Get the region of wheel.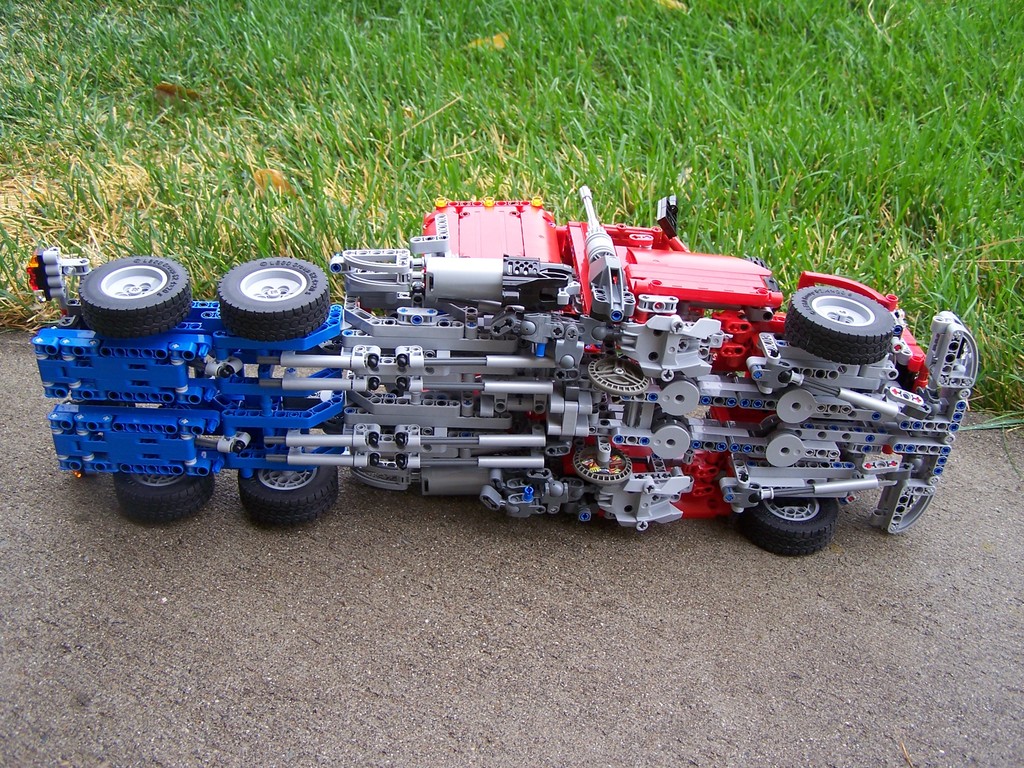
bbox(76, 252, 195, 337).
